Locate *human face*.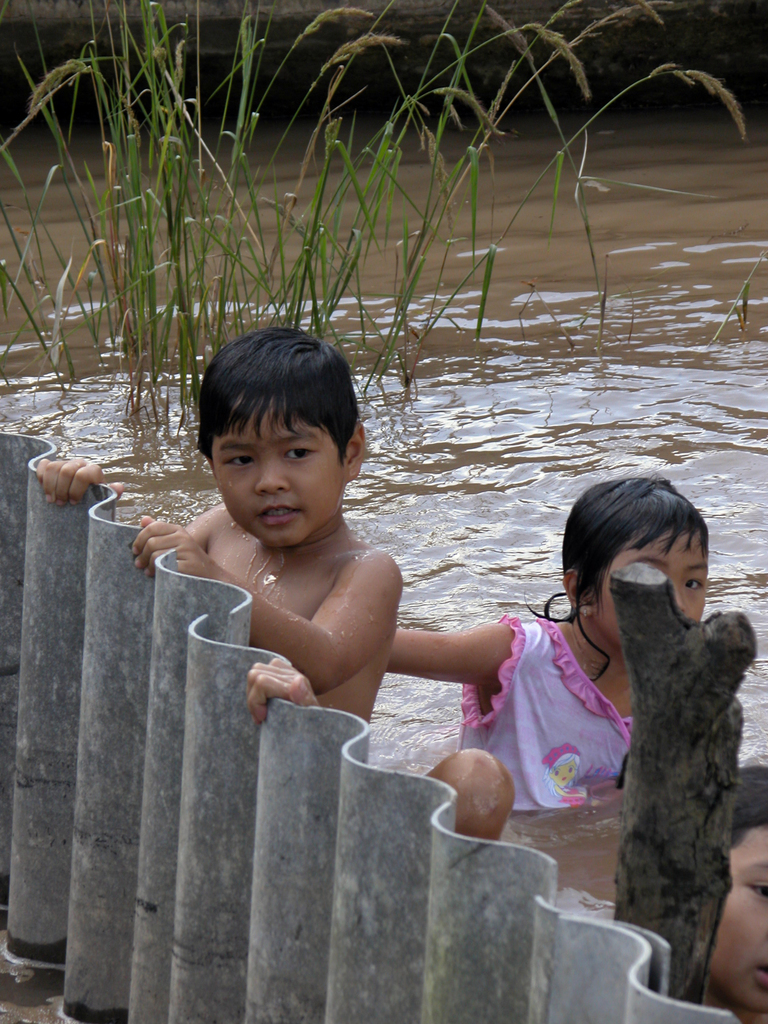
Bounding box: (x1=717, y1=829, x2=767, y2=1018).
